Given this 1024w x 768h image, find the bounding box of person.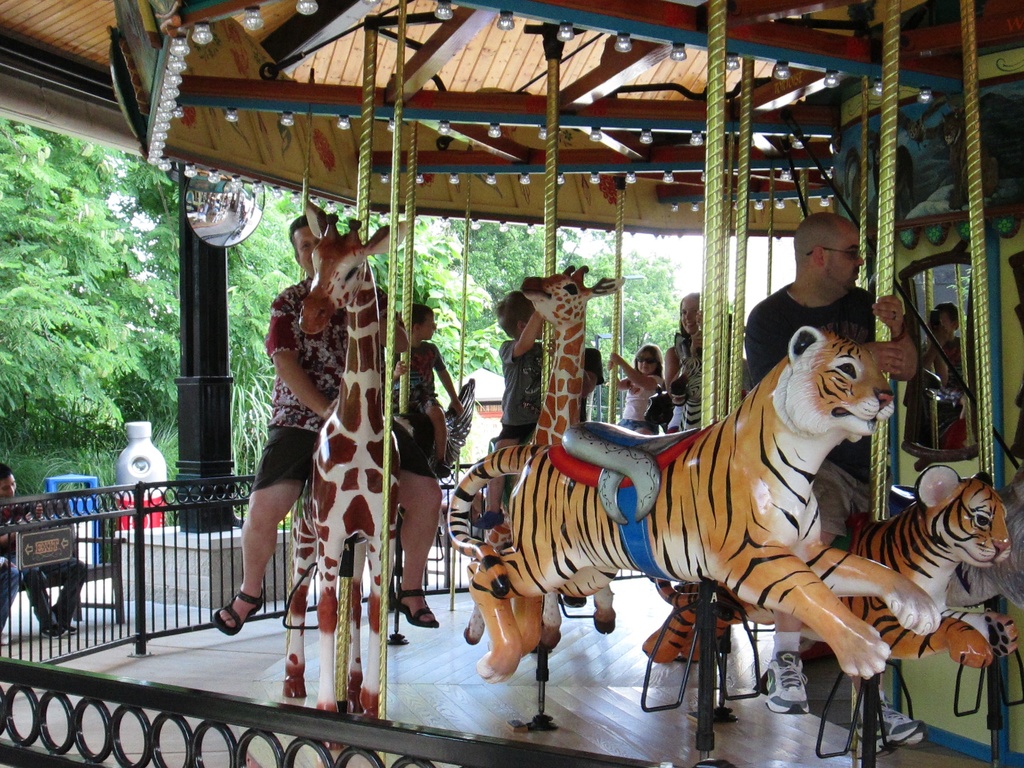
(486,291,610,555).
